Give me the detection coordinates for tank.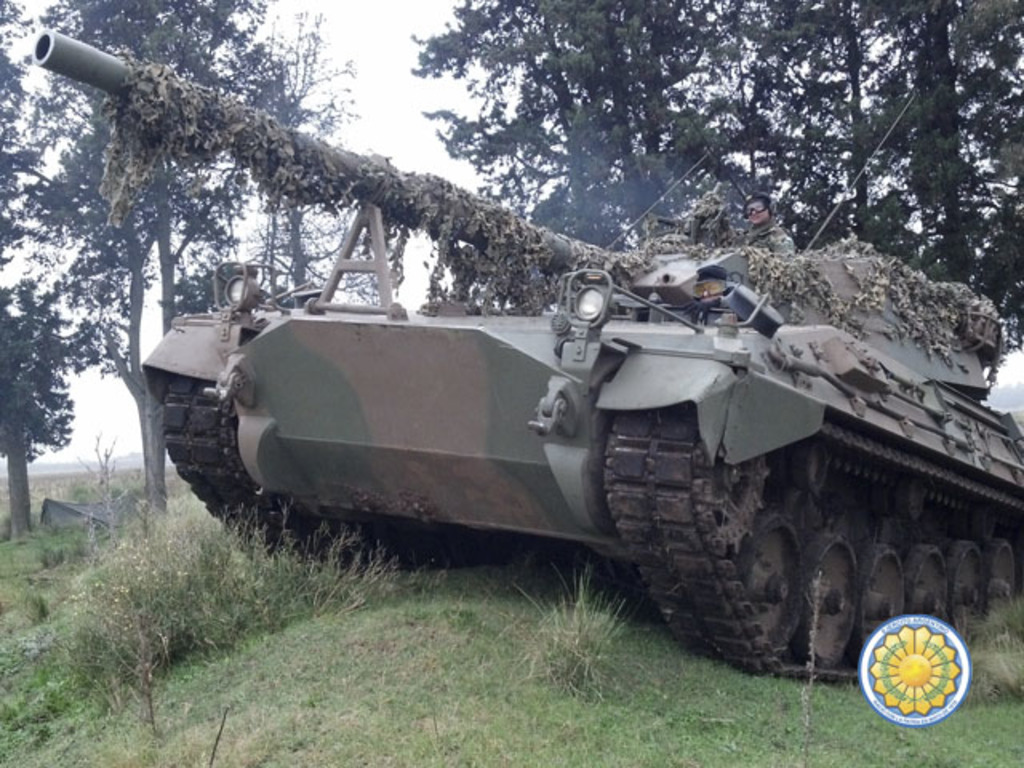
(x1=34, y1=22, x2=1022, y2=683).
